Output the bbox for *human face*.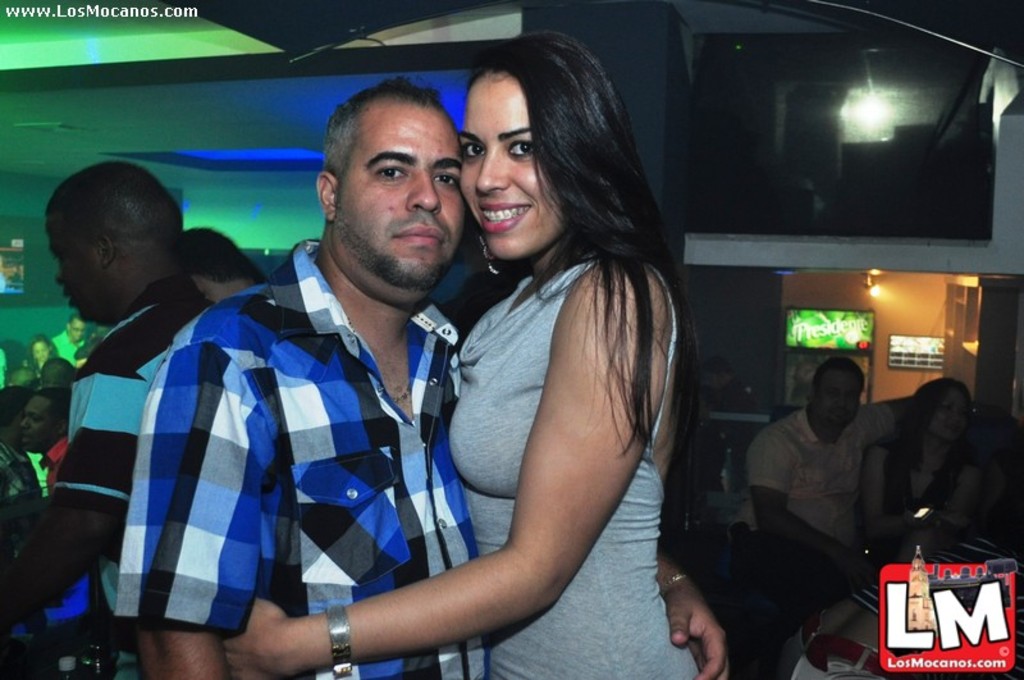
BBox(44, 207, 102, 323).
